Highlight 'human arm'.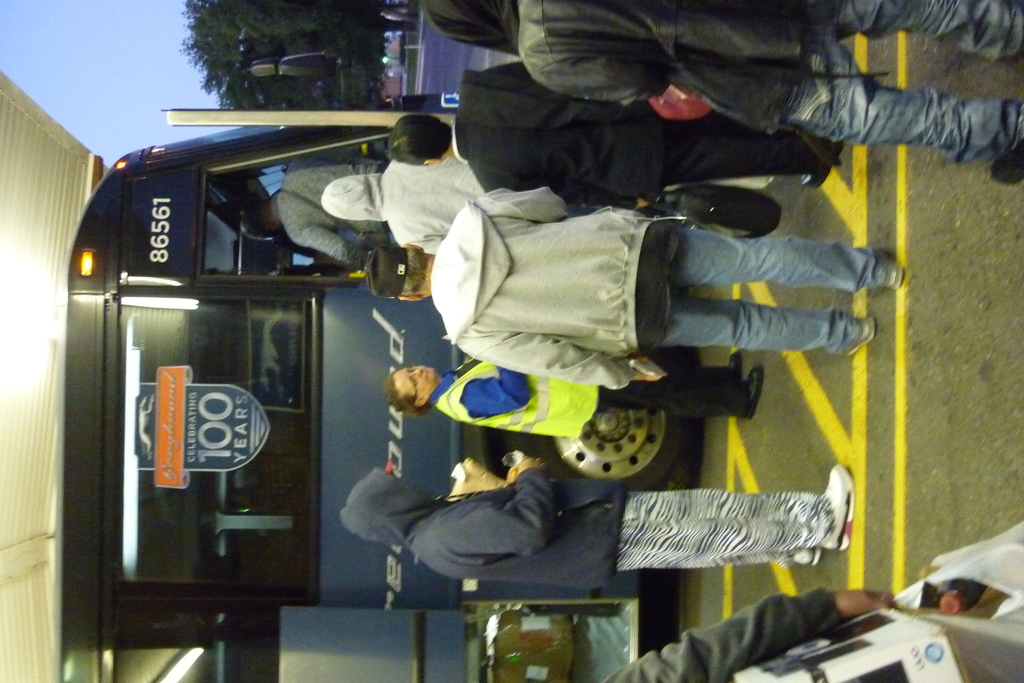
Highlighted region: {"x1": 427, "y1": 457, "x2": 552, "y2": 555}.
